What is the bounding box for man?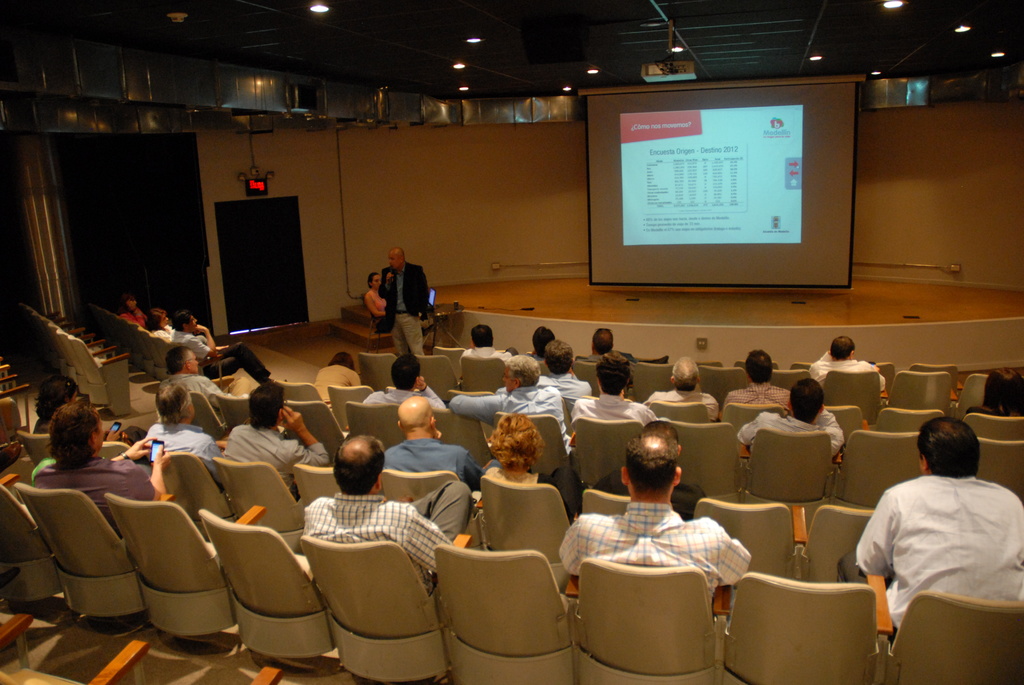
x1=35, y1=400, x2=174, y2=538.
